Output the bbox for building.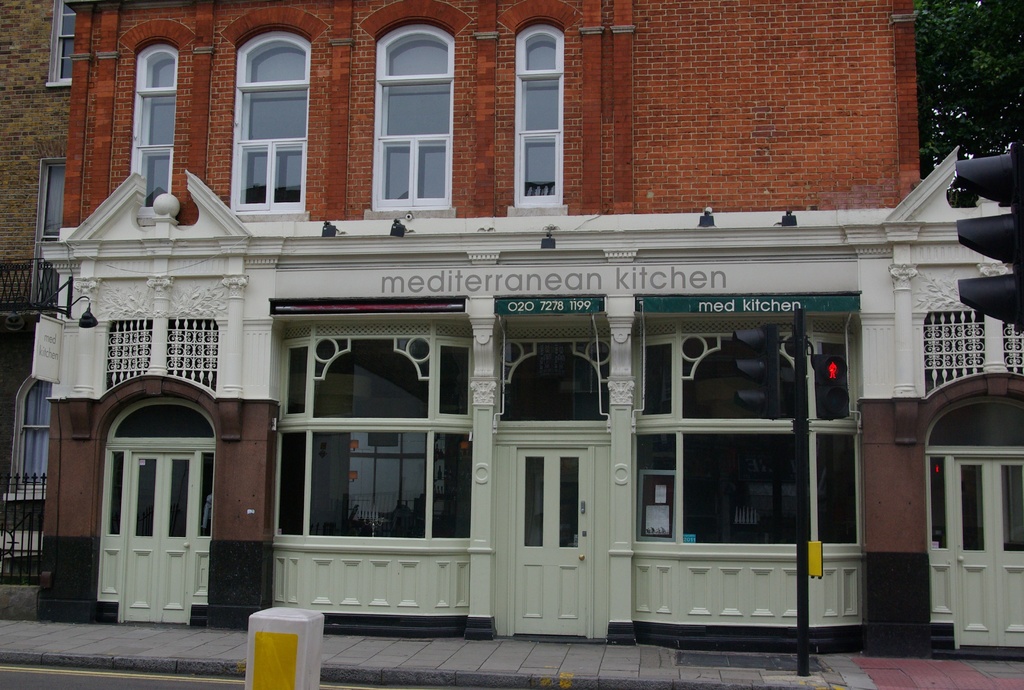
rect(36, 0, 1023, 659).
